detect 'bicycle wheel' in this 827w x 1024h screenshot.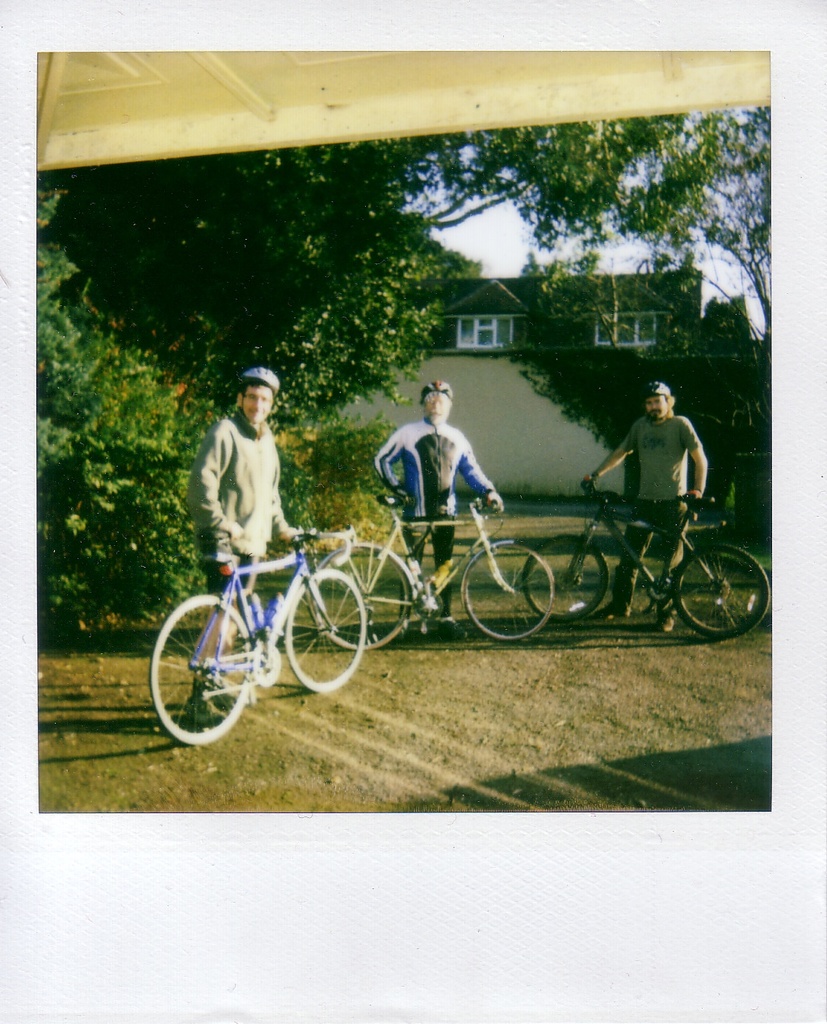
Detection: Rect(313, 544, 413, 648).
